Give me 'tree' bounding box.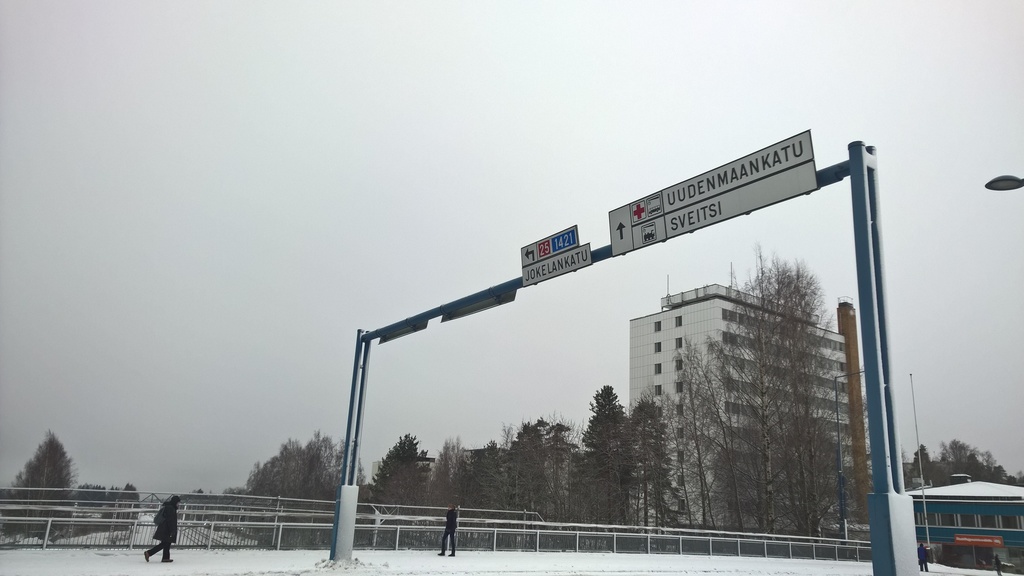
bbox=[431, 428, 476, 522].
